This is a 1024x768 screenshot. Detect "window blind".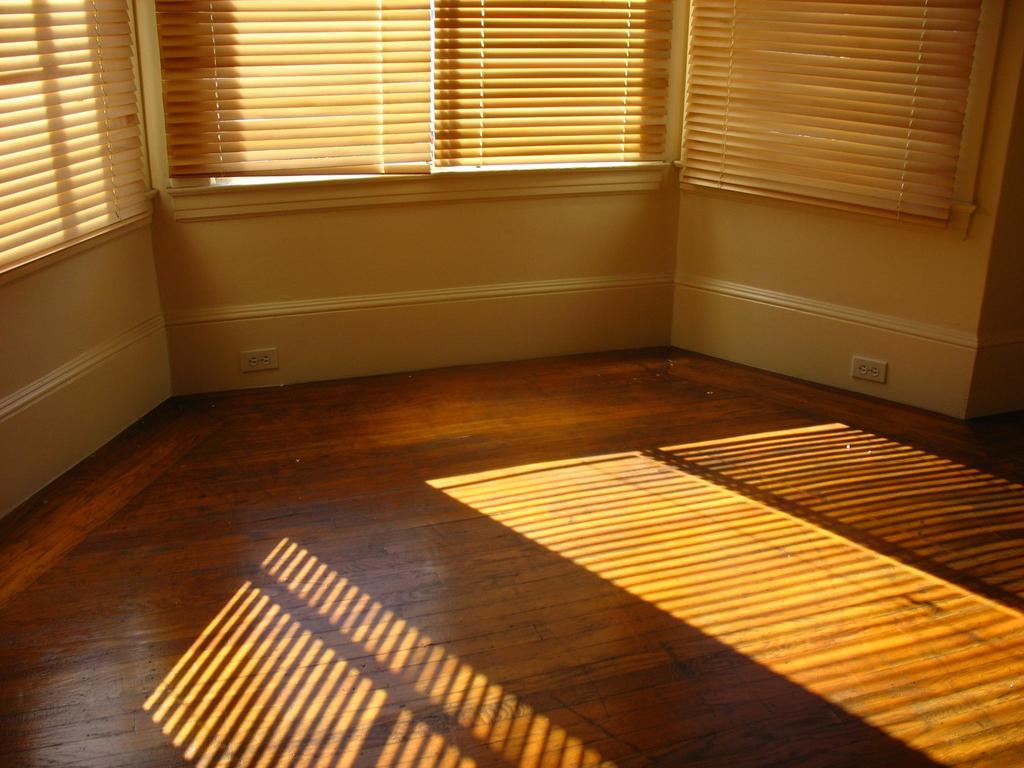
x1=433, y1=0, x2=673, y2=164.
